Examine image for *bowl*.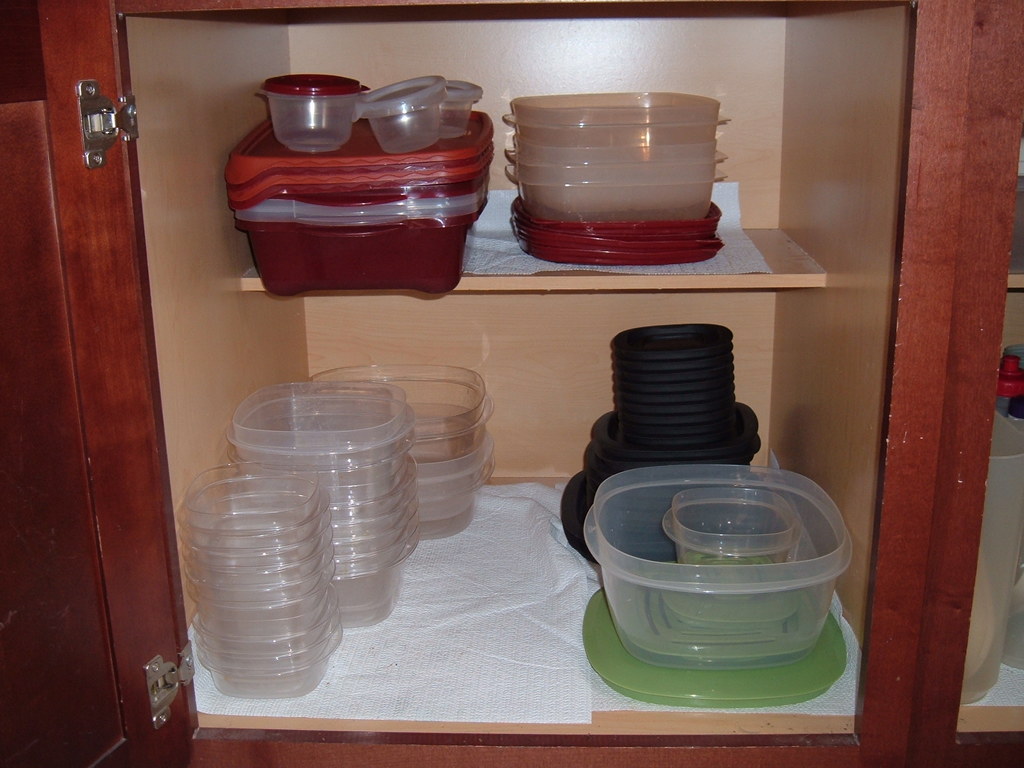
Examination result: select_region(361, 77, 442, 155).
